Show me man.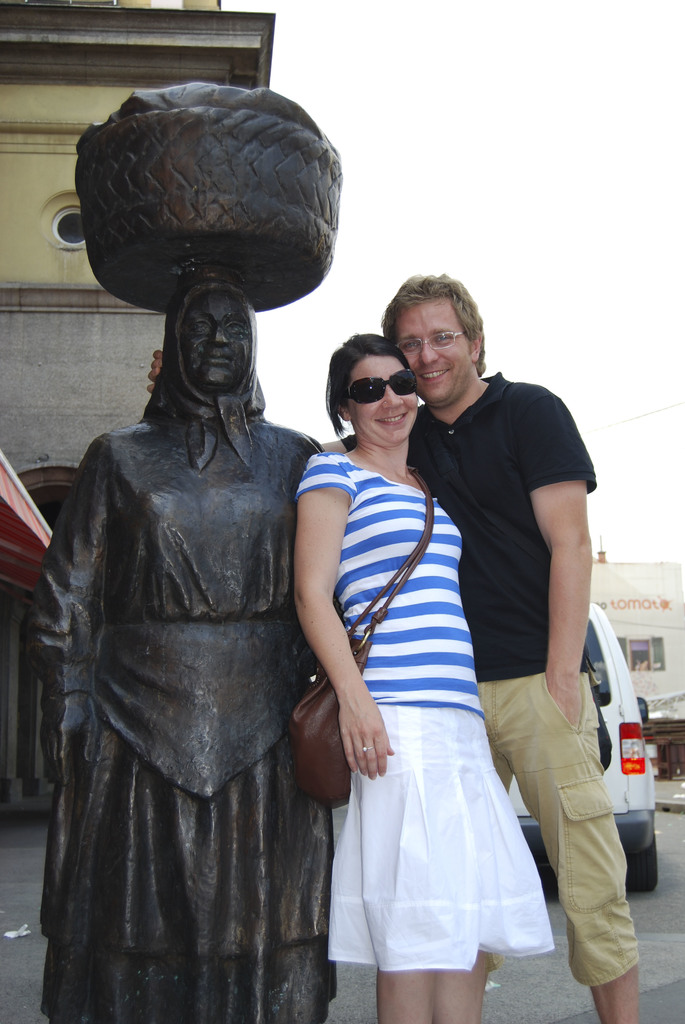
man is here: bbox=(368, 276, 649, 1023).
